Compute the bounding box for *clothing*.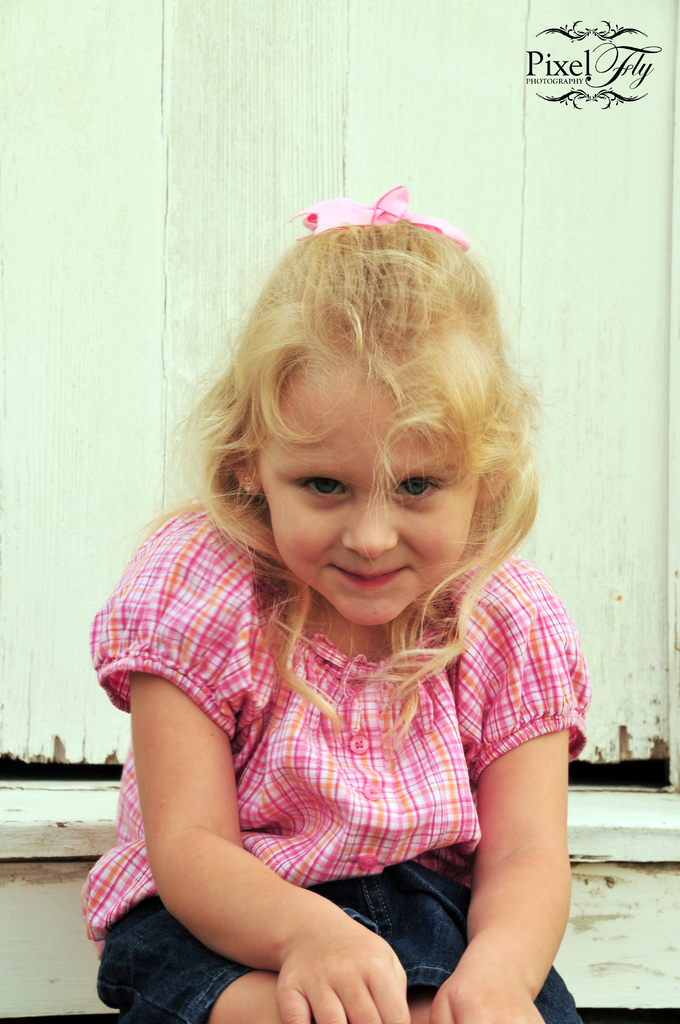
109:368:580:975.
